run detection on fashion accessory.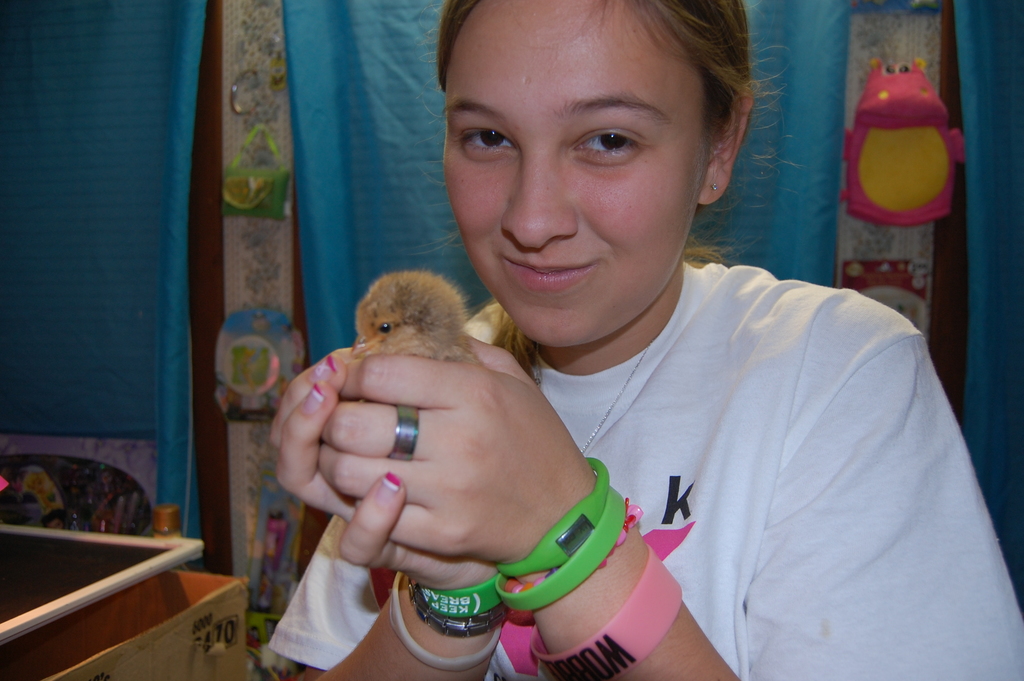
Result: 325:359:335:373.
